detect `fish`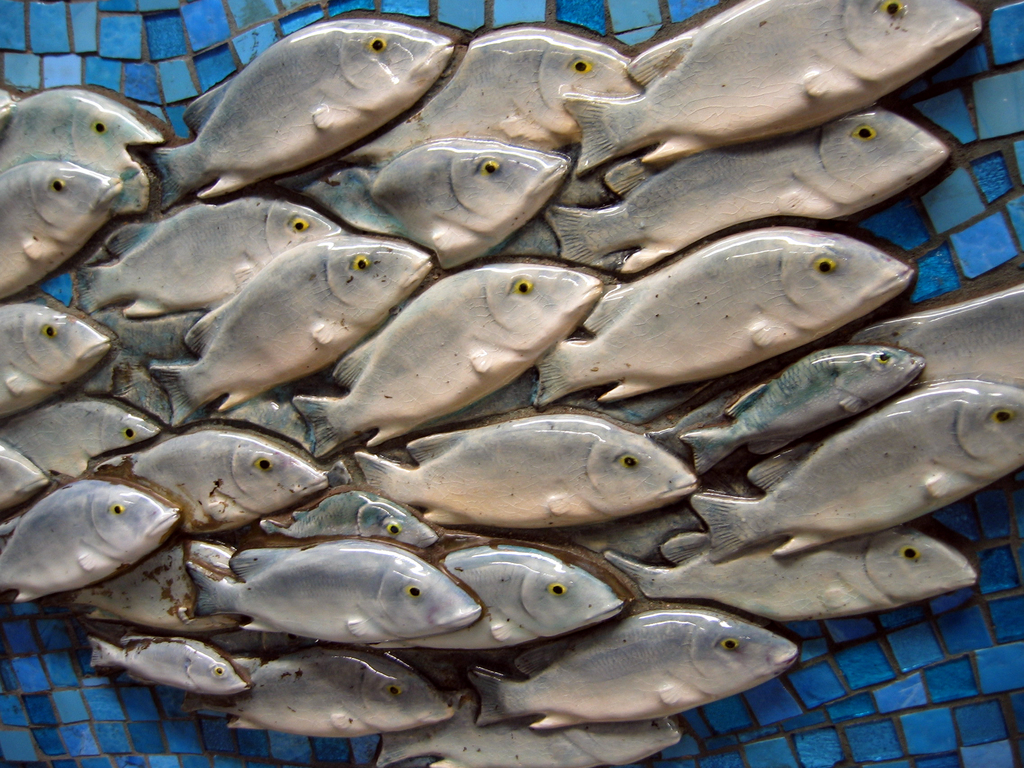
148 239 437 424
